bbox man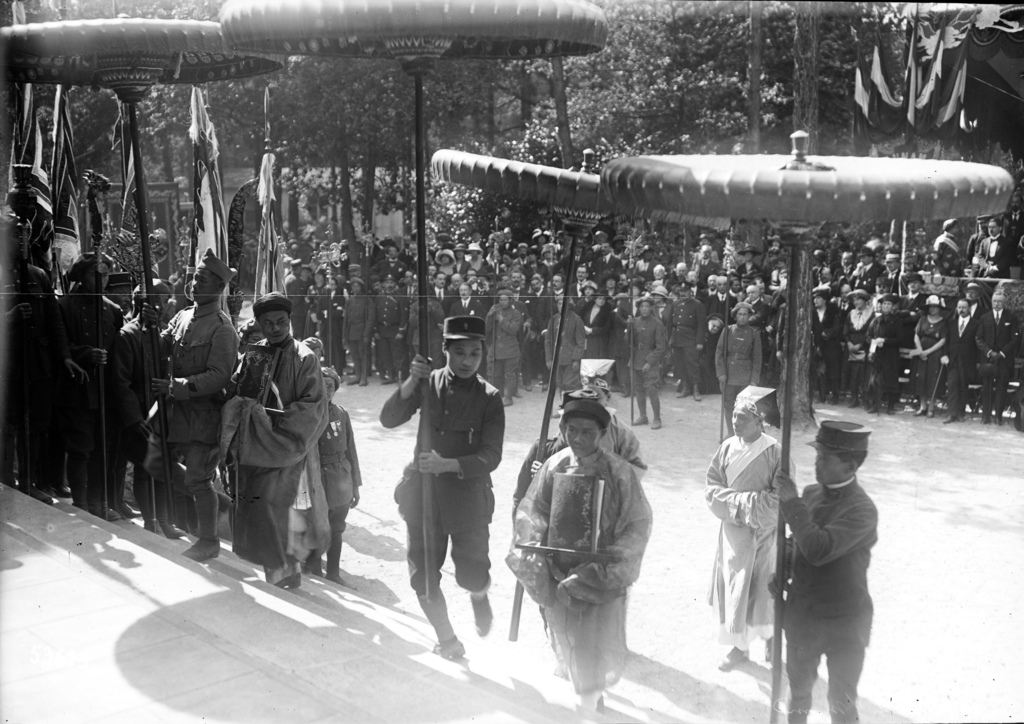
[left=447, top=278, right=481, bottom=318]
